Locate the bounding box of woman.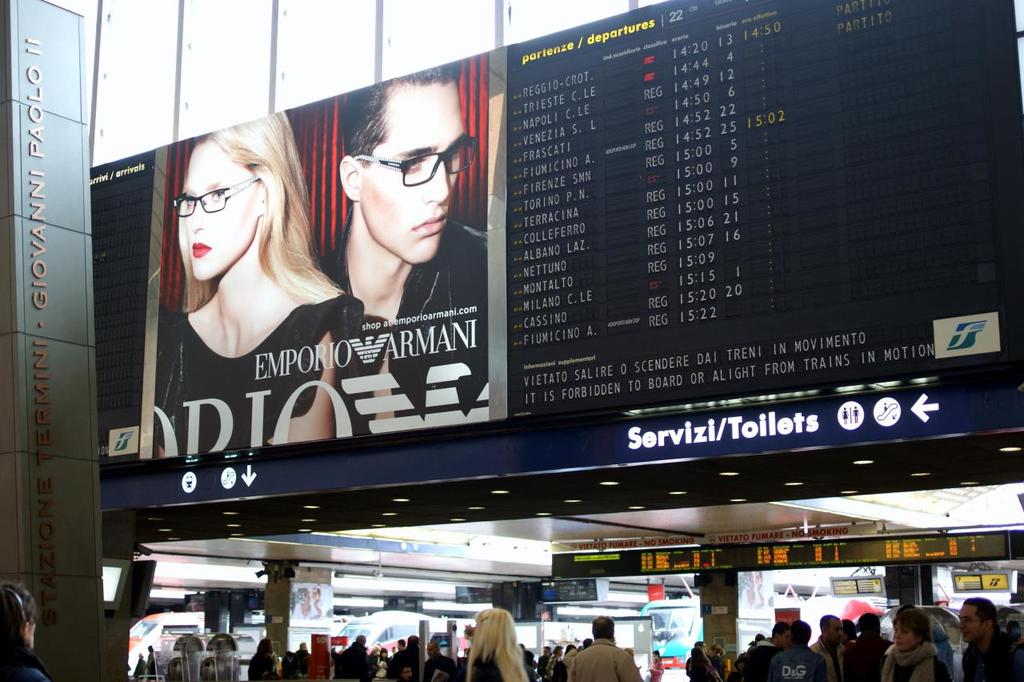
Bounding box: <region>882, 608, 951, 681</region>.
